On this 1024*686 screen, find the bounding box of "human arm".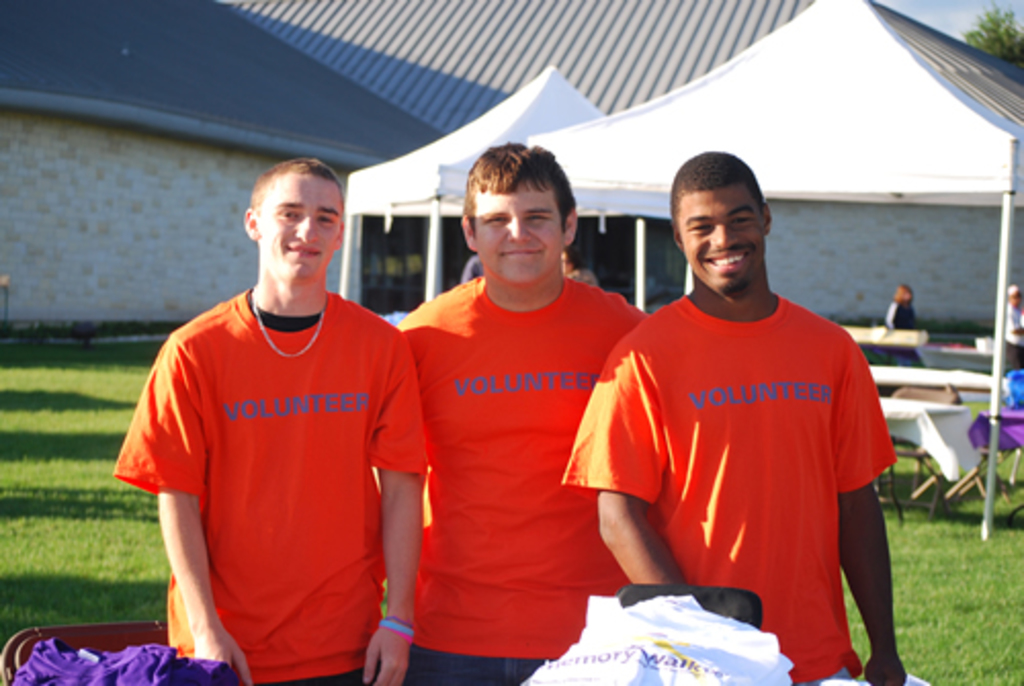
Bounding box: (1004, 305, 1022, 338).
